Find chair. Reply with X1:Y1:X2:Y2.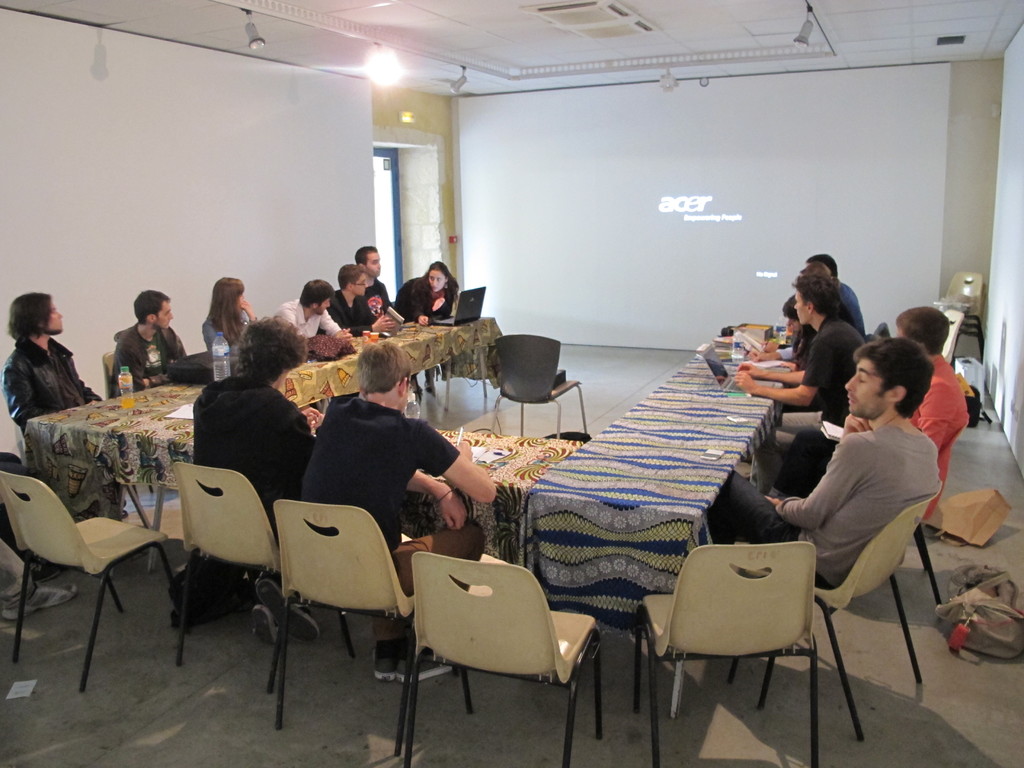
488:335:588:442.
